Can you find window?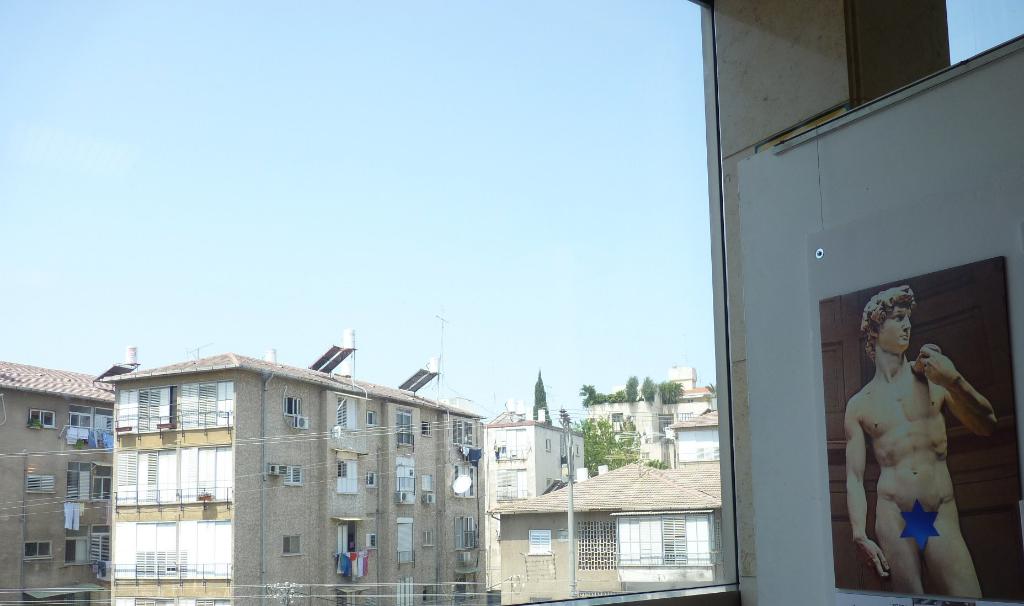
Yes, bounding box: {"left": 95, "top": 463, "right": 111, "bottom": 498}.
